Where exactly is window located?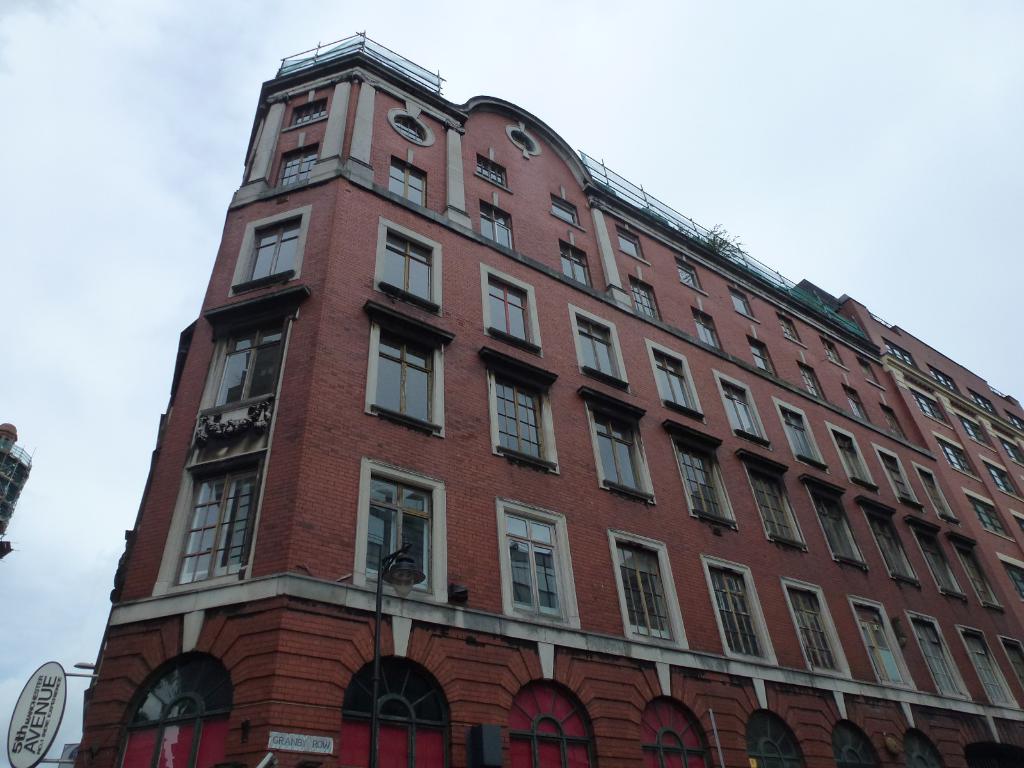
Its bounding box is x1=381, y1=151, x2=429, y2=208.
